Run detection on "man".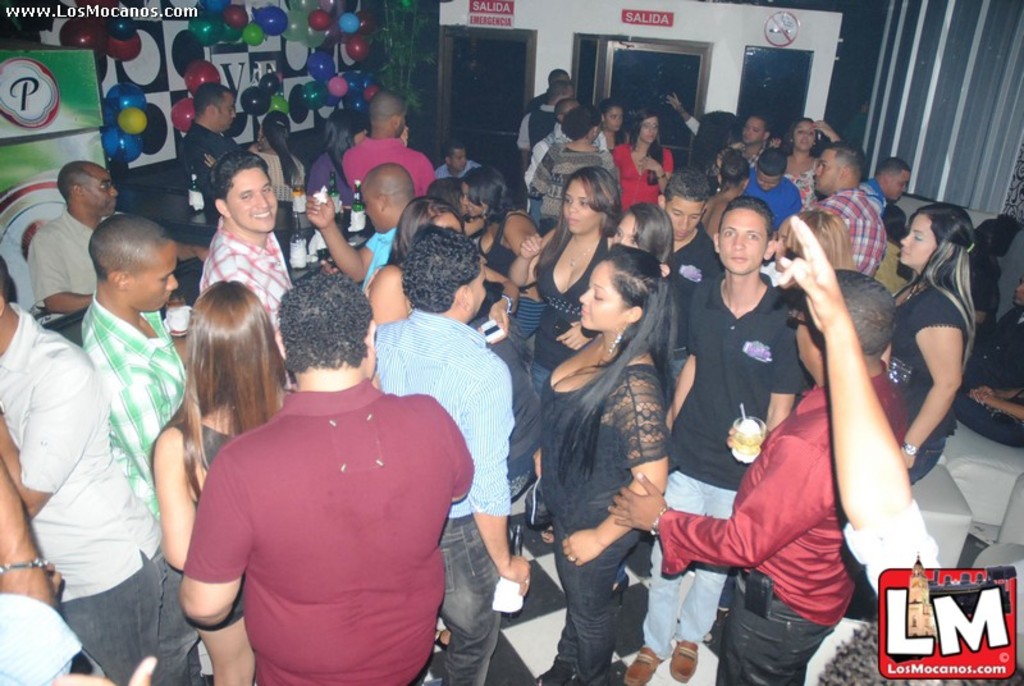
Result: [x1=748, y1=145, x2=800, y2=230].
